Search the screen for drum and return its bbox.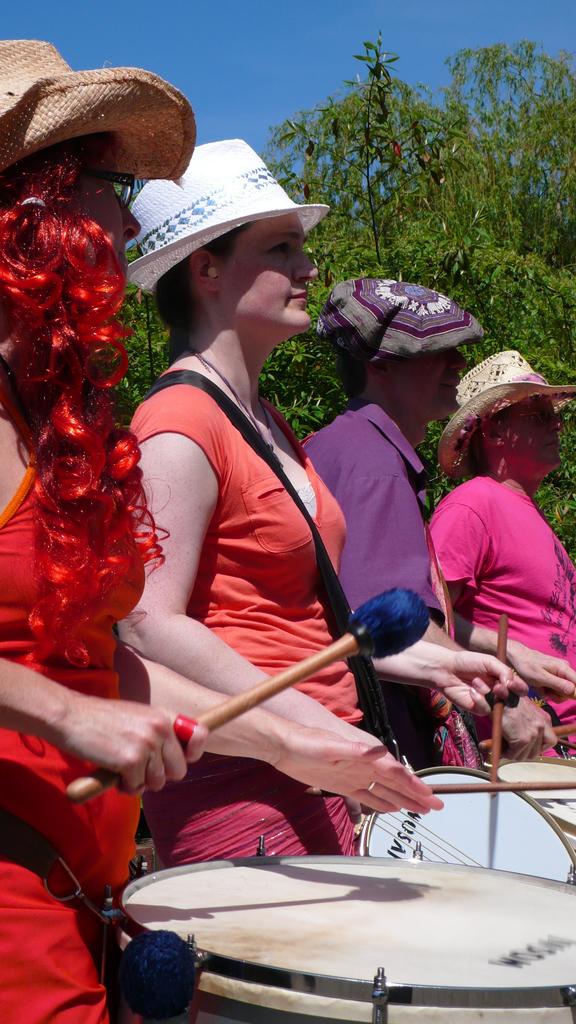
Found: box(104, 831, 575, 1023).
